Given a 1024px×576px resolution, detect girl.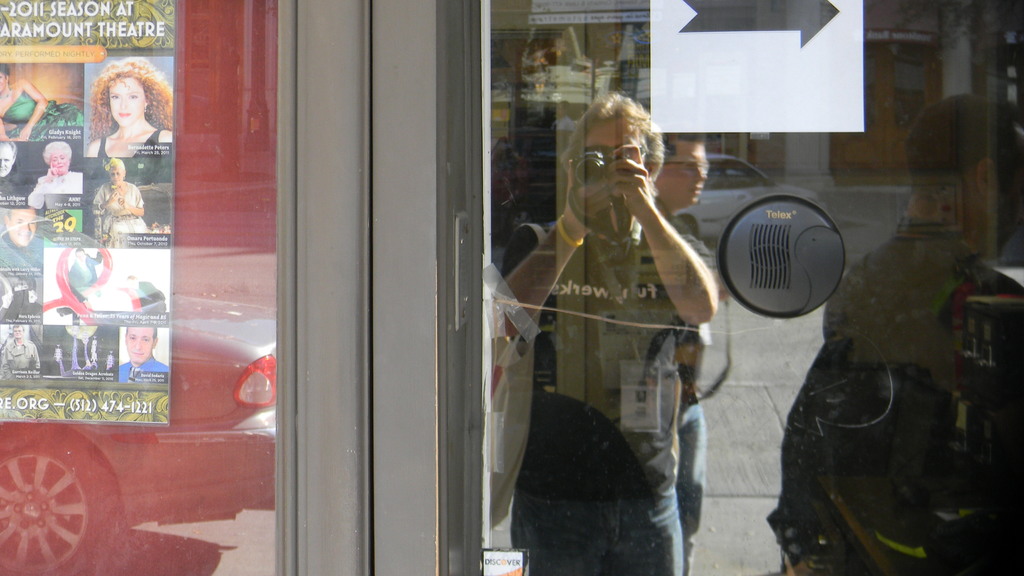
box=[83, 54, 173, 158].
